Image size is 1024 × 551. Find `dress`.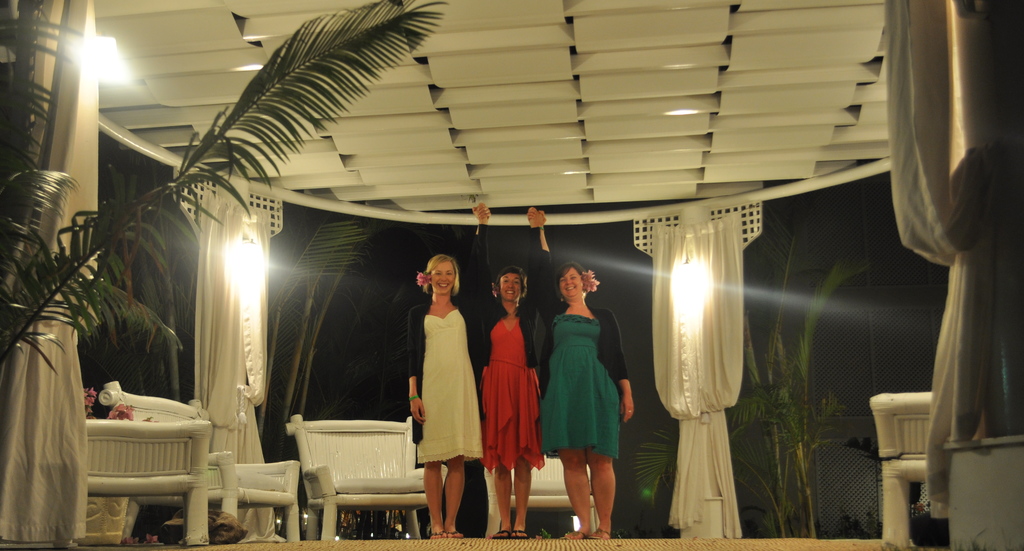
<bbox>412, 310, 486, 467</bbox>.
